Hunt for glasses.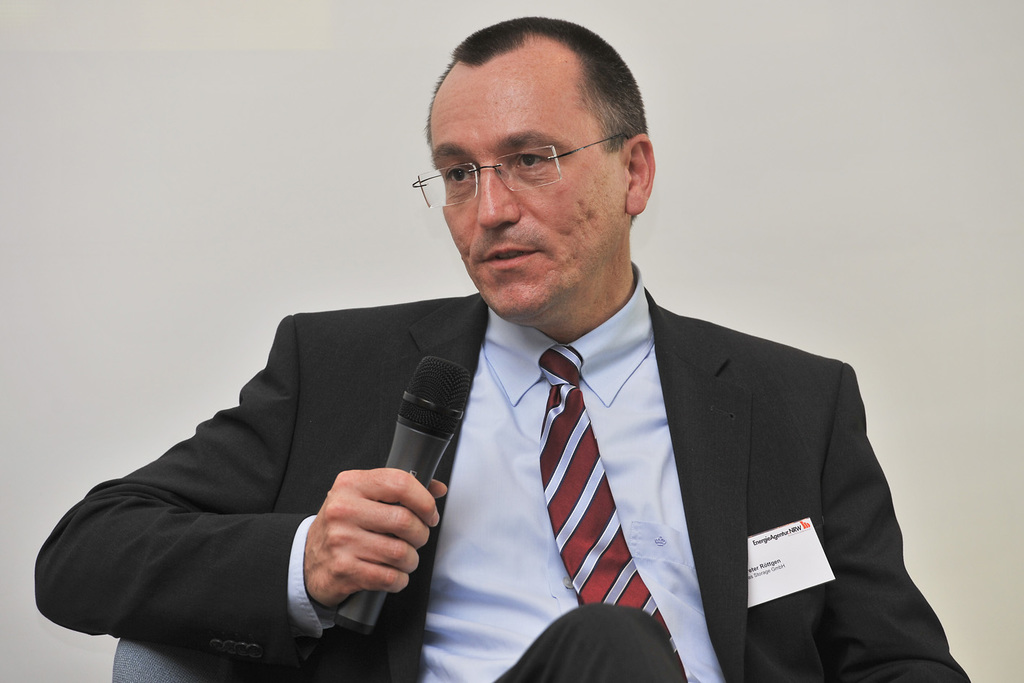
Hunted down at pyautogui.locateOnScreen(426, 122, 637, 199).
